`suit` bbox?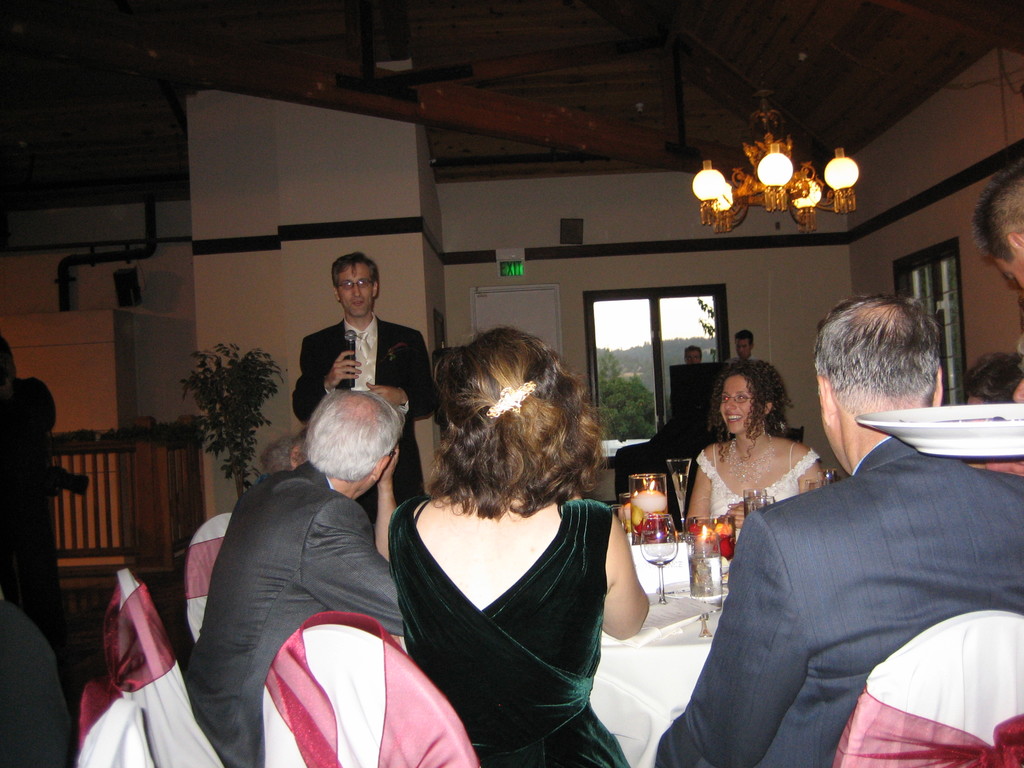
rect(182, 460, 404, 767)
